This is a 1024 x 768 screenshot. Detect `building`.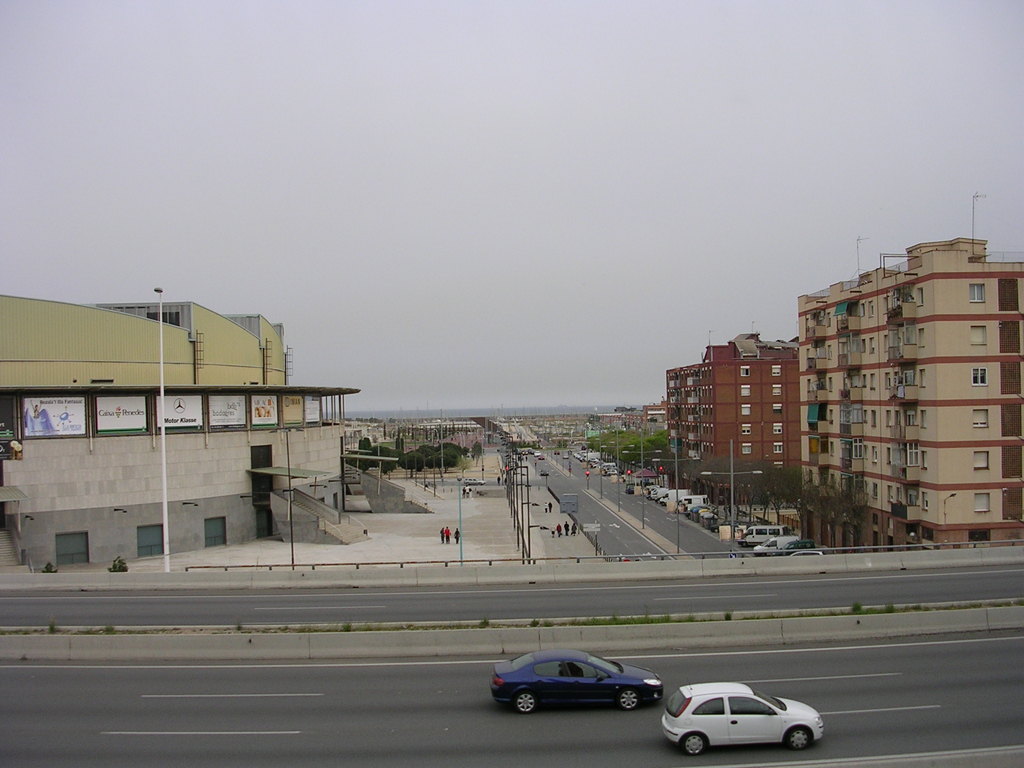
bbox=(788, 236, 1023, 554).
